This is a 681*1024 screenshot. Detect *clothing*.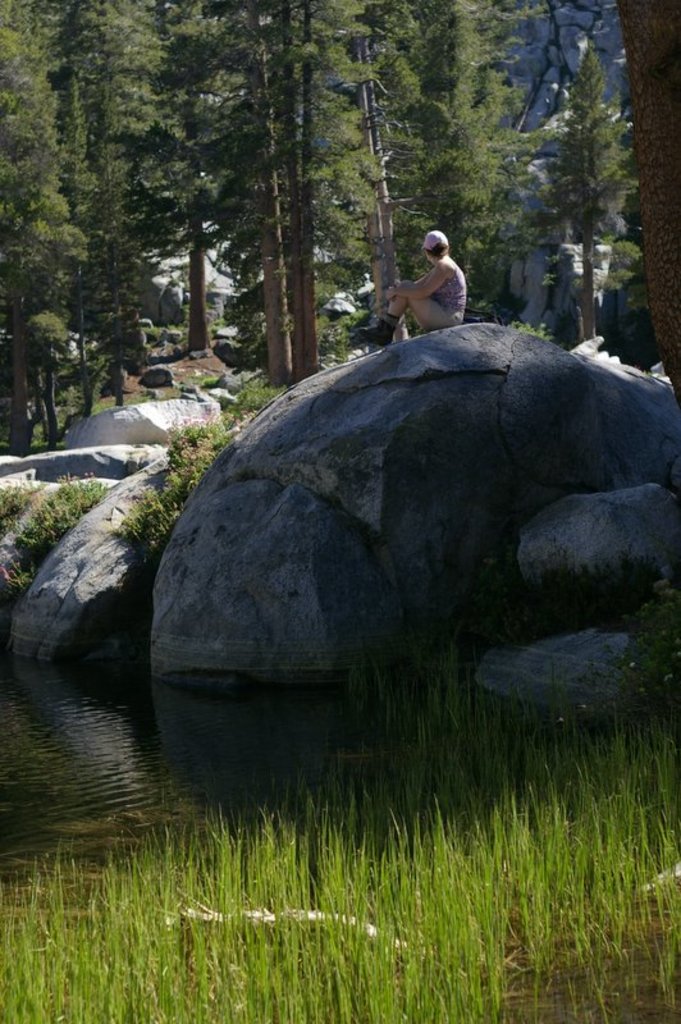
x1=407, y1=247, x2=471, y2=342.
